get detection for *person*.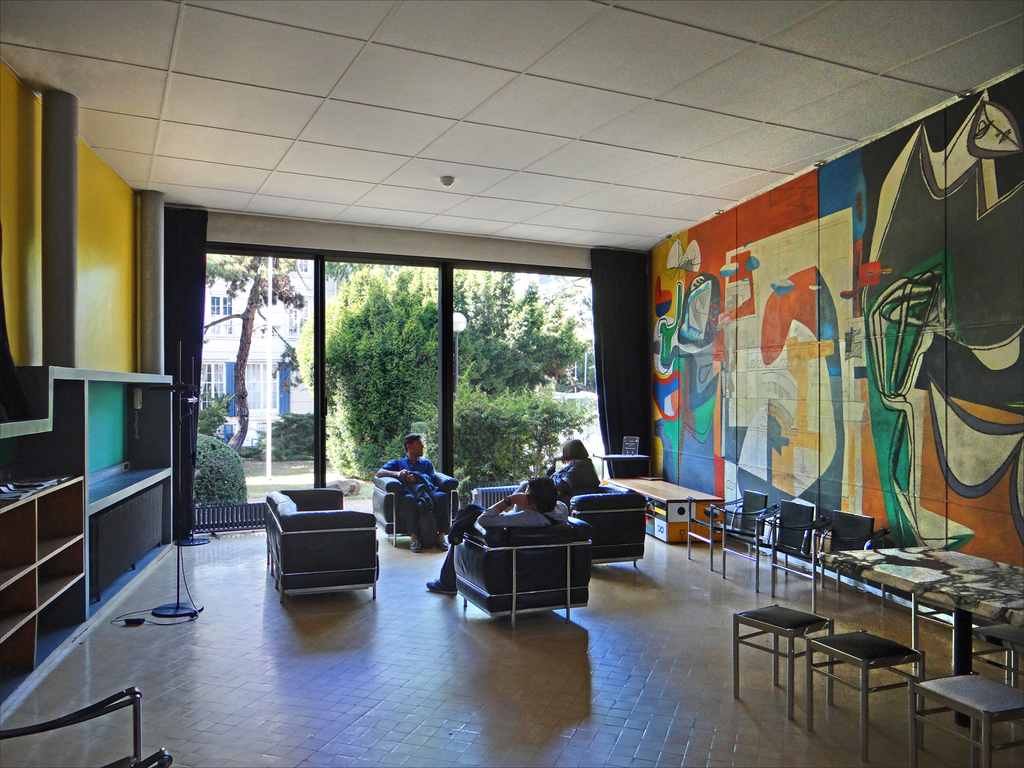
Detection: [x1=365, y1=431, x2=456, y2=553].
